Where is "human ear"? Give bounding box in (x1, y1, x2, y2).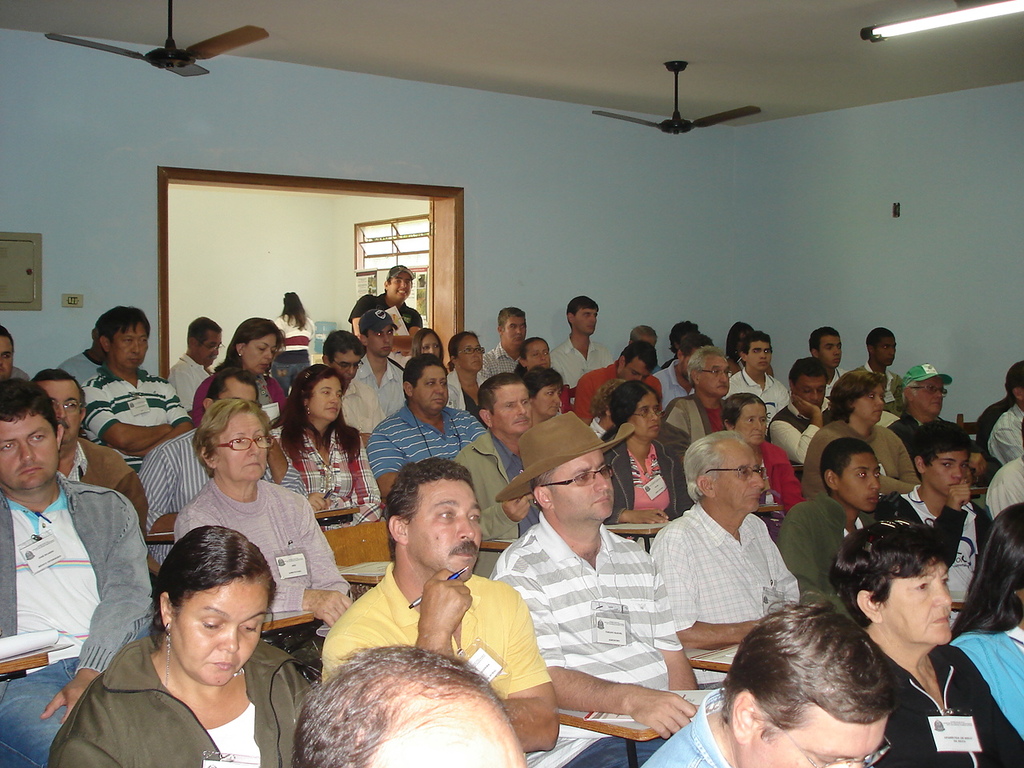
(158, 594, 174, 630).
